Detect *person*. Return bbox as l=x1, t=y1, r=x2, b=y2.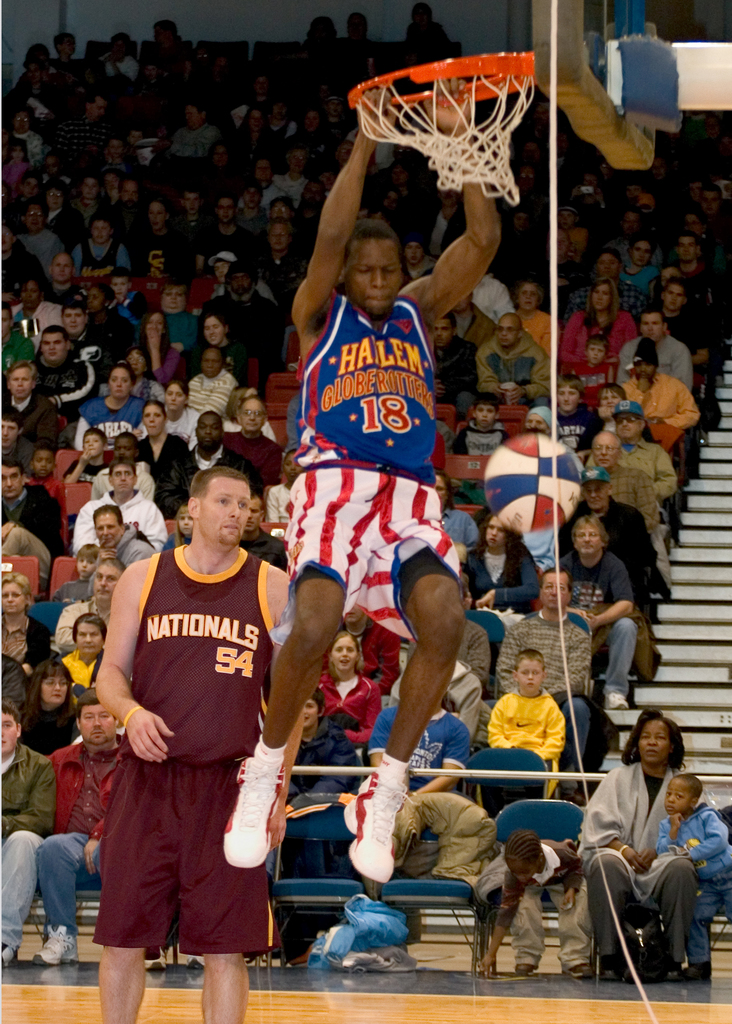
l=243, t=498, r=288, b=569.
